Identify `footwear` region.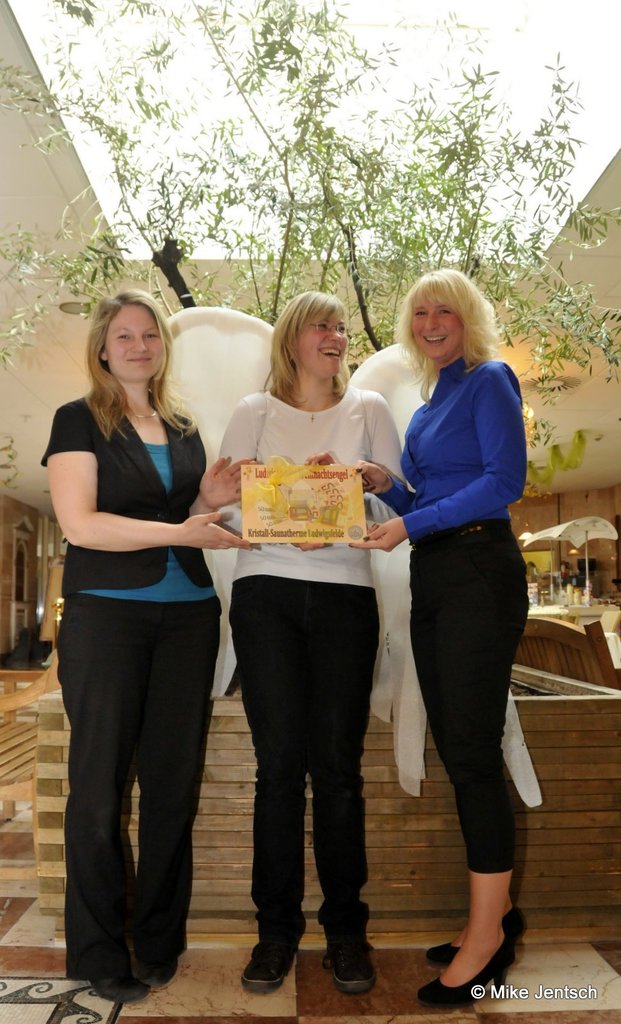
Region: [left=320, top=929, right=380, bottom=998].
